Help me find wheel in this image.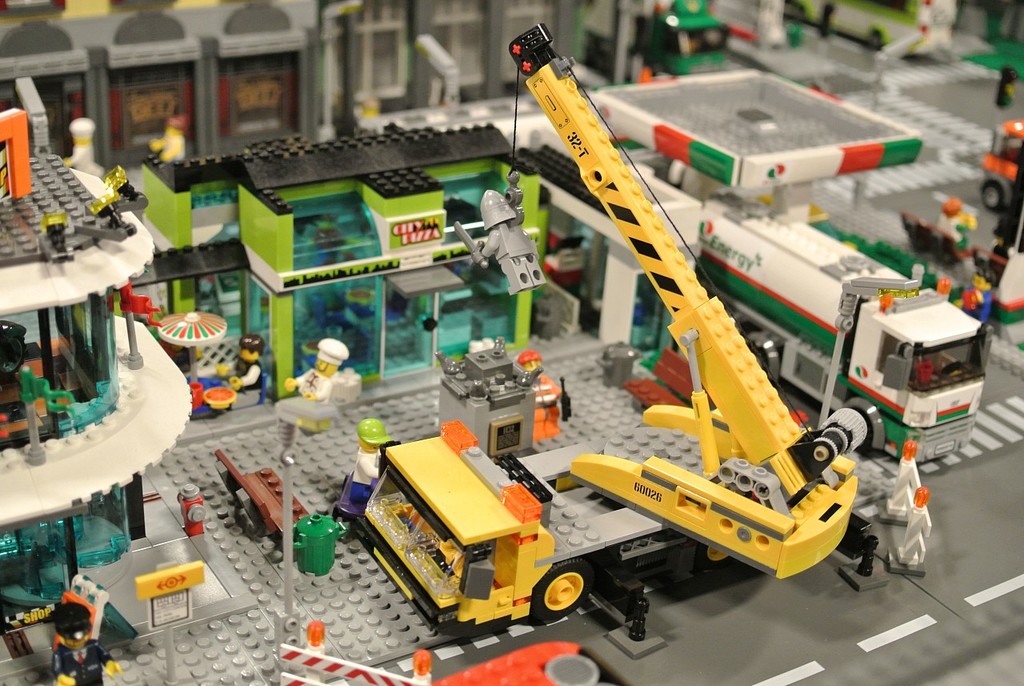
Found it: BBox(532, 561, 595, 612).
